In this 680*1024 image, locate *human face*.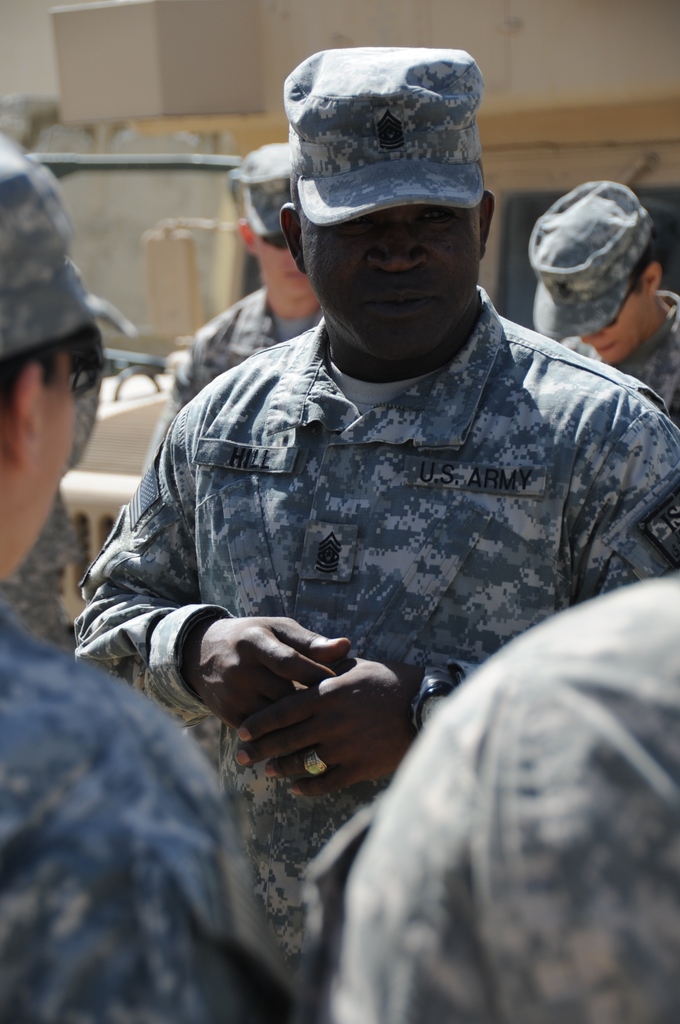
Bounding box: x1=20 y1=347 x2=87 y2=562.
